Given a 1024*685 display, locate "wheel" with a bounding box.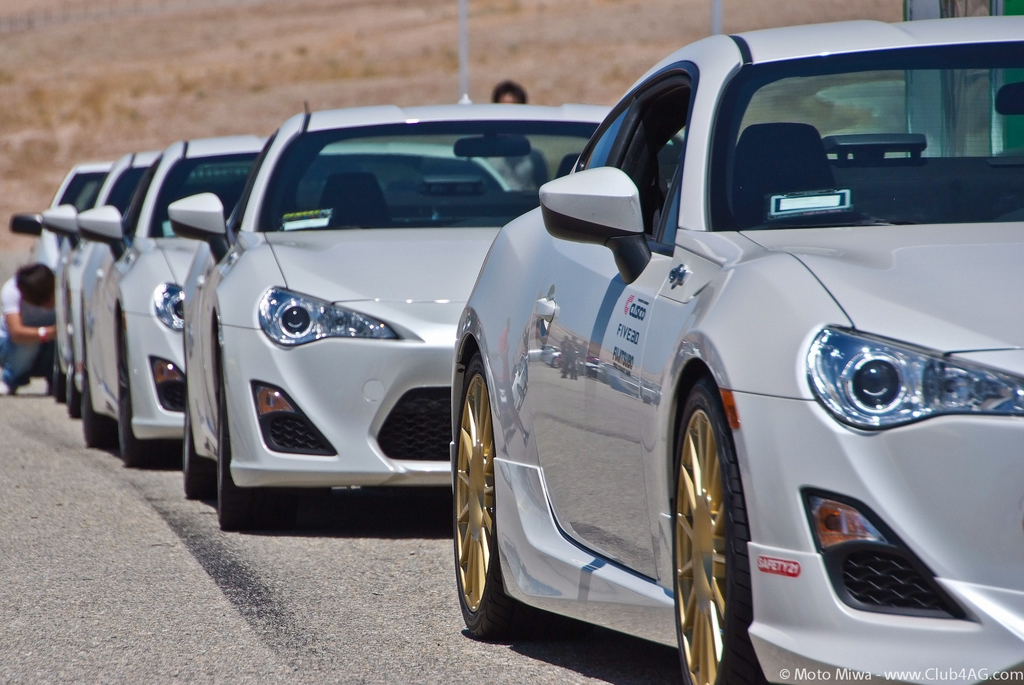
Located: <region>668, 379, 755, 684</region>.
